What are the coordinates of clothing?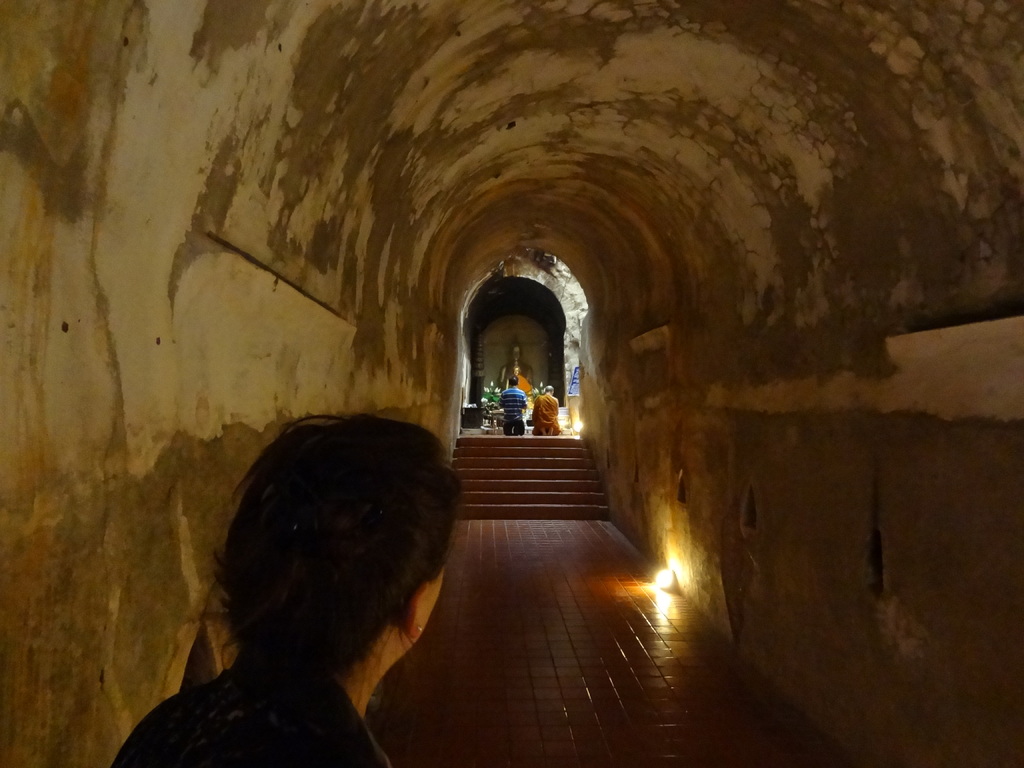
detection(486, 385, 541, 446).
